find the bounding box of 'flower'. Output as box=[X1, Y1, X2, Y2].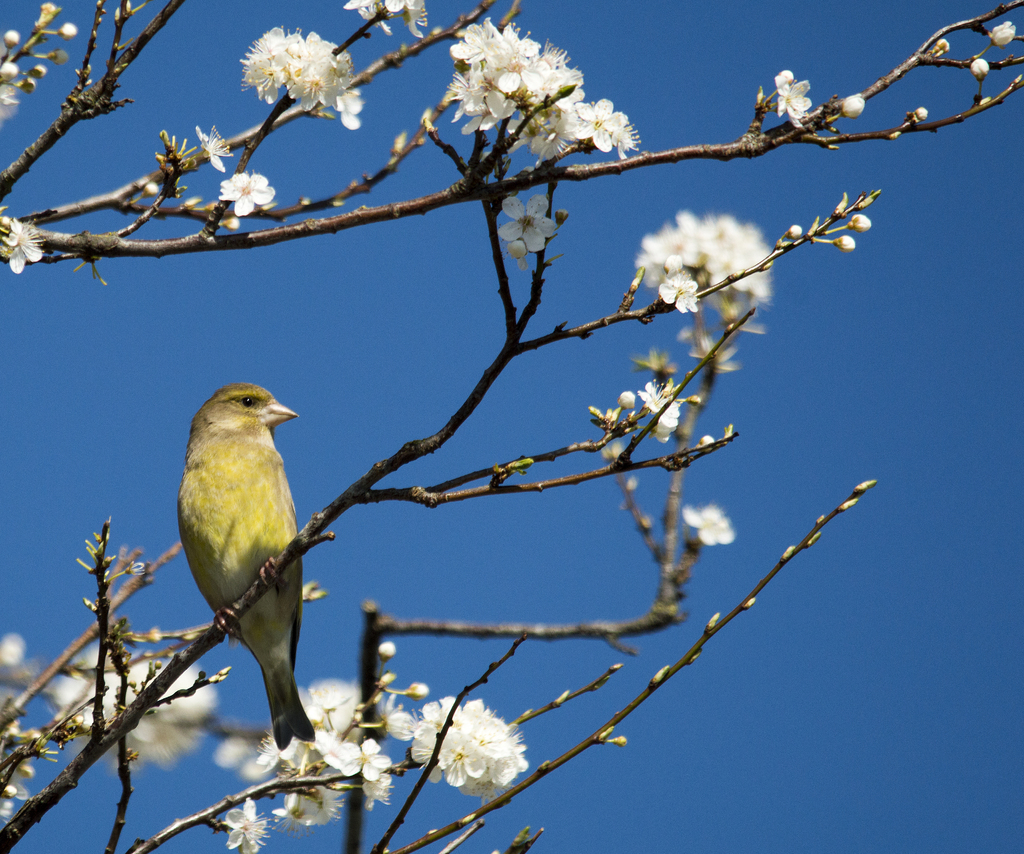
box=[403, 688, 527, 791].
